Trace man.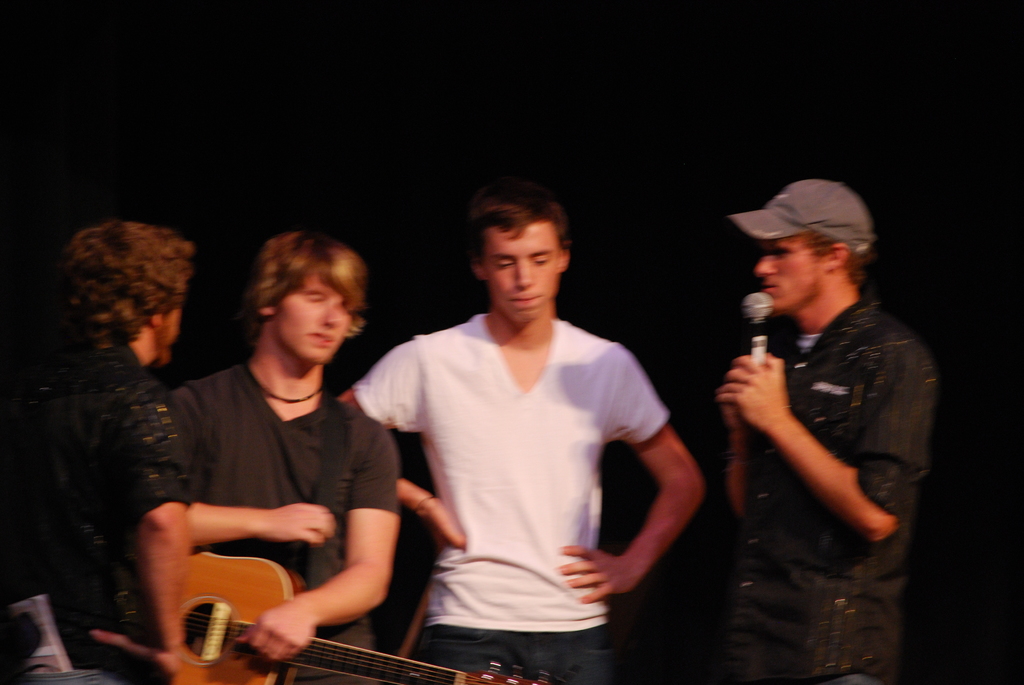
Traced to [0,223,193,684].
